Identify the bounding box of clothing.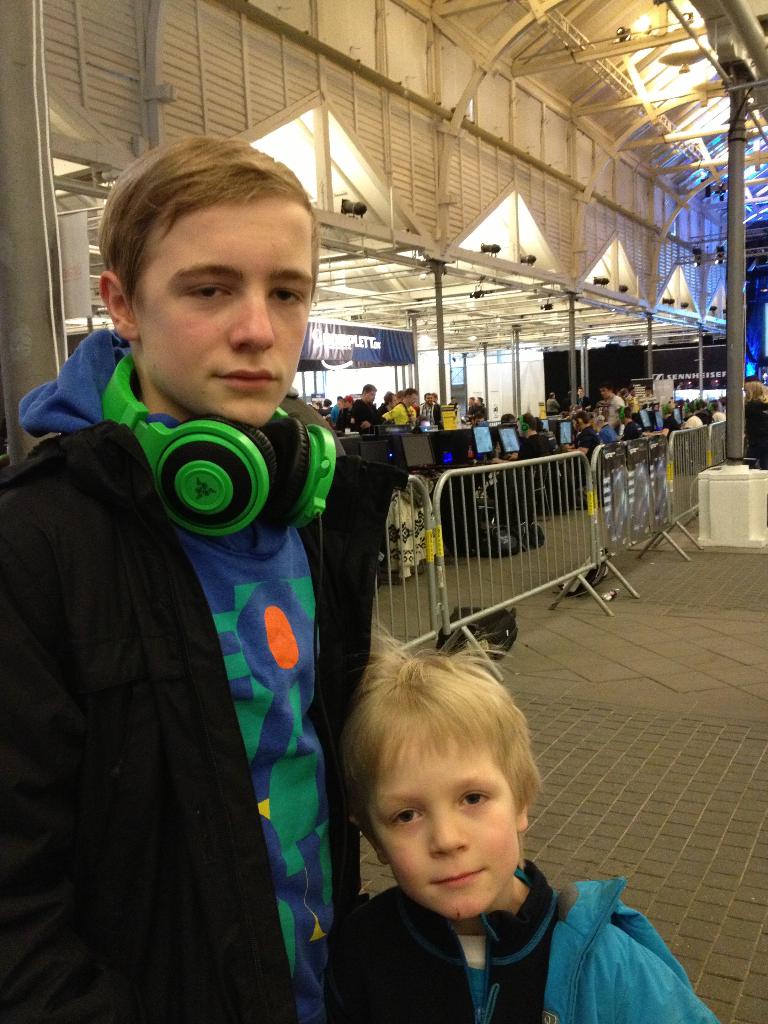
<bbox>575, 428, 602, 462</bbox>.
